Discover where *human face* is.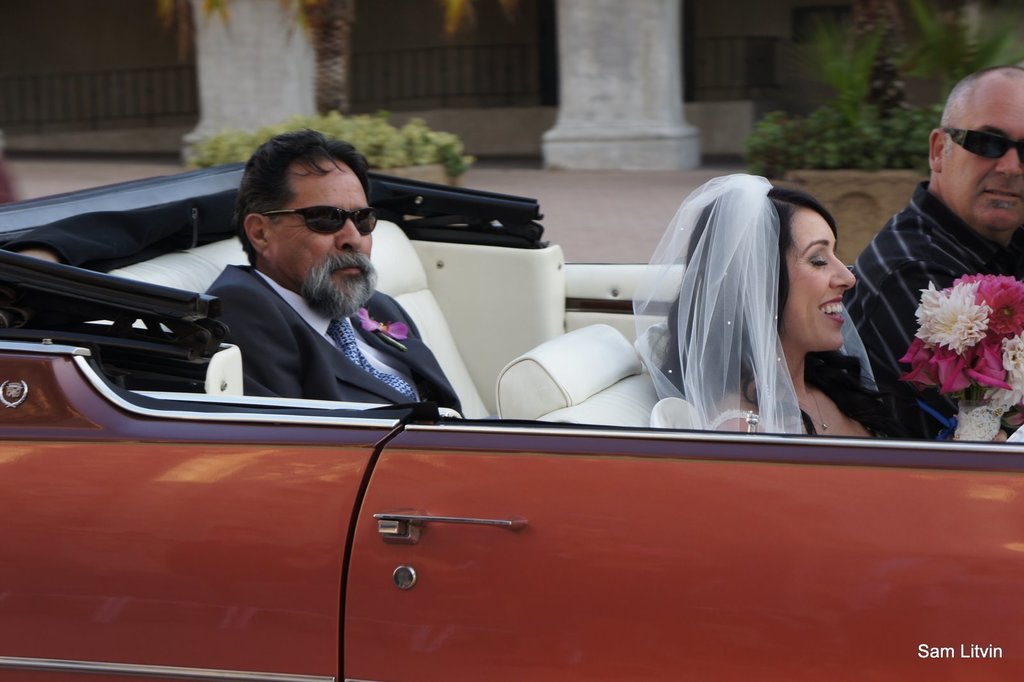
Discovered at [left=945, top=92, right=1023, bottom=230].
